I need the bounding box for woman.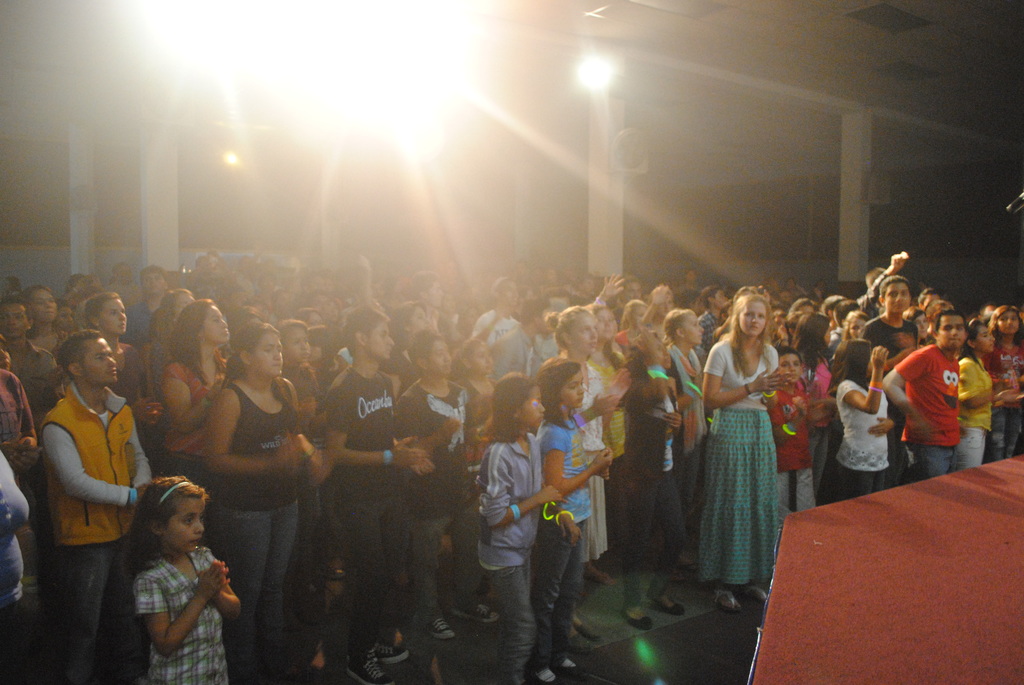
Here it is: box(798, 314, 833, 513).
